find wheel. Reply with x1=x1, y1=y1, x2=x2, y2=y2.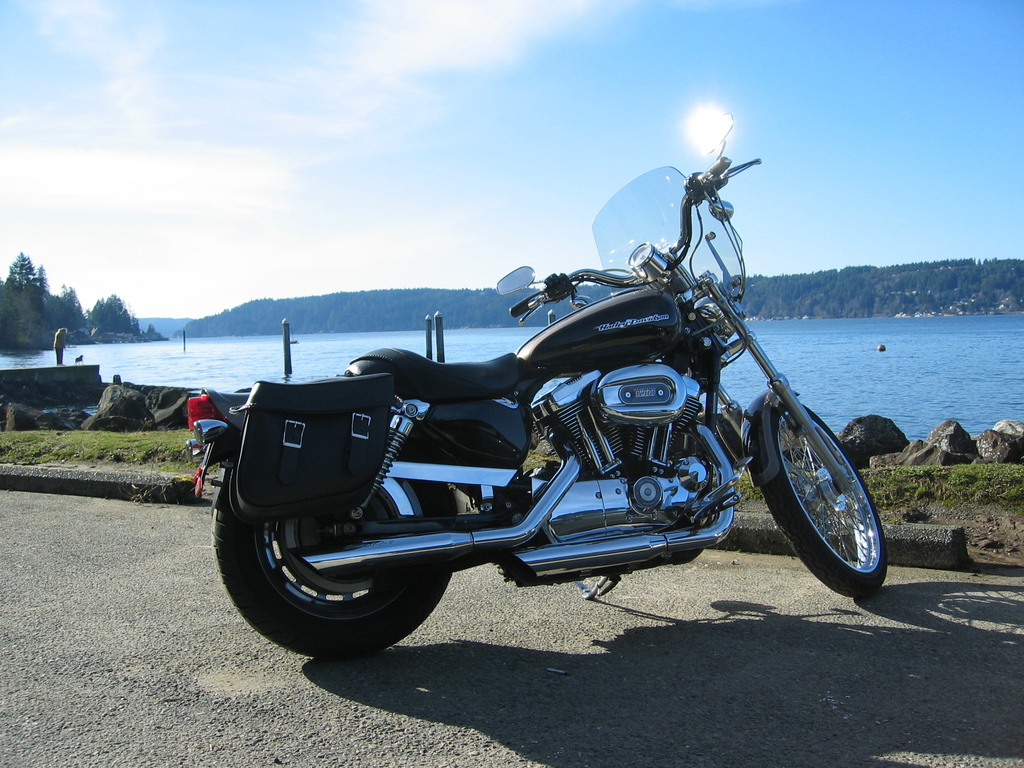
x1=212, y1=460, x2=463, y2=662.
